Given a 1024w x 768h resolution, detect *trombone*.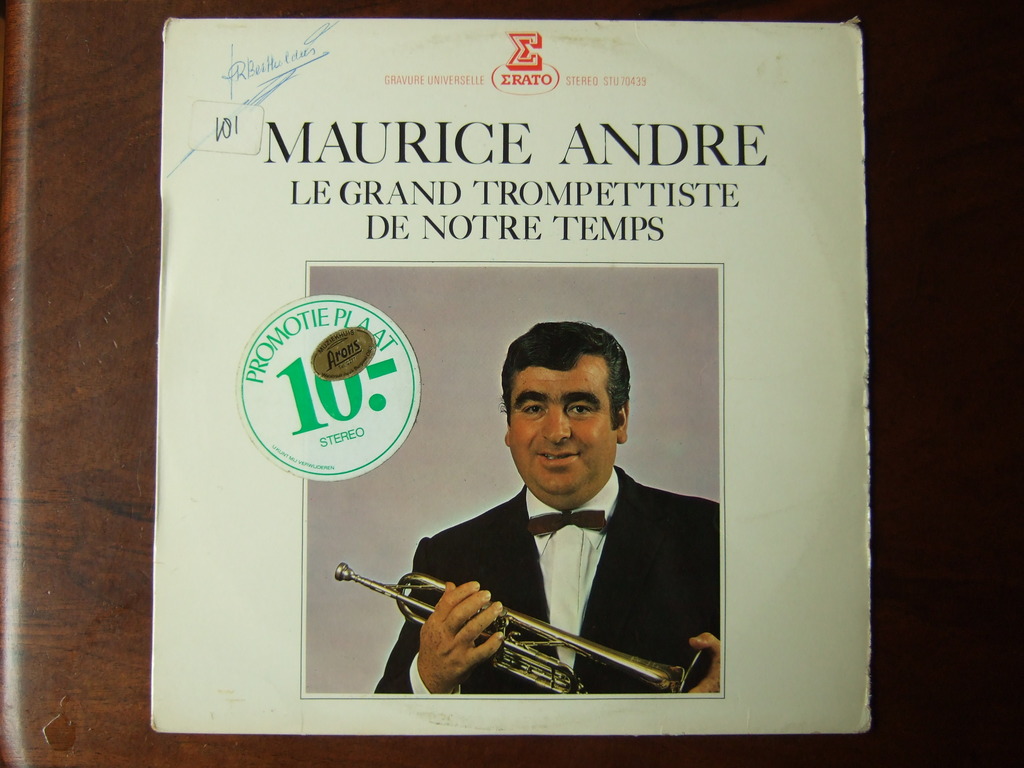
region(339, 561, 700, 698).
